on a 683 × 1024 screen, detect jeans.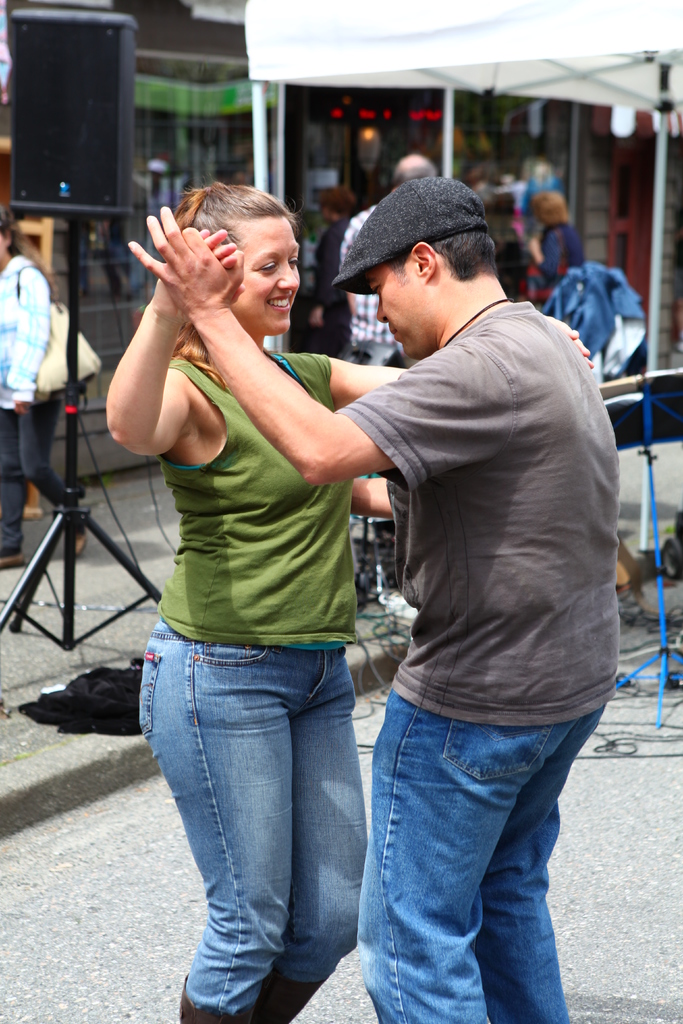
region(344, 664, 612, 1023).
